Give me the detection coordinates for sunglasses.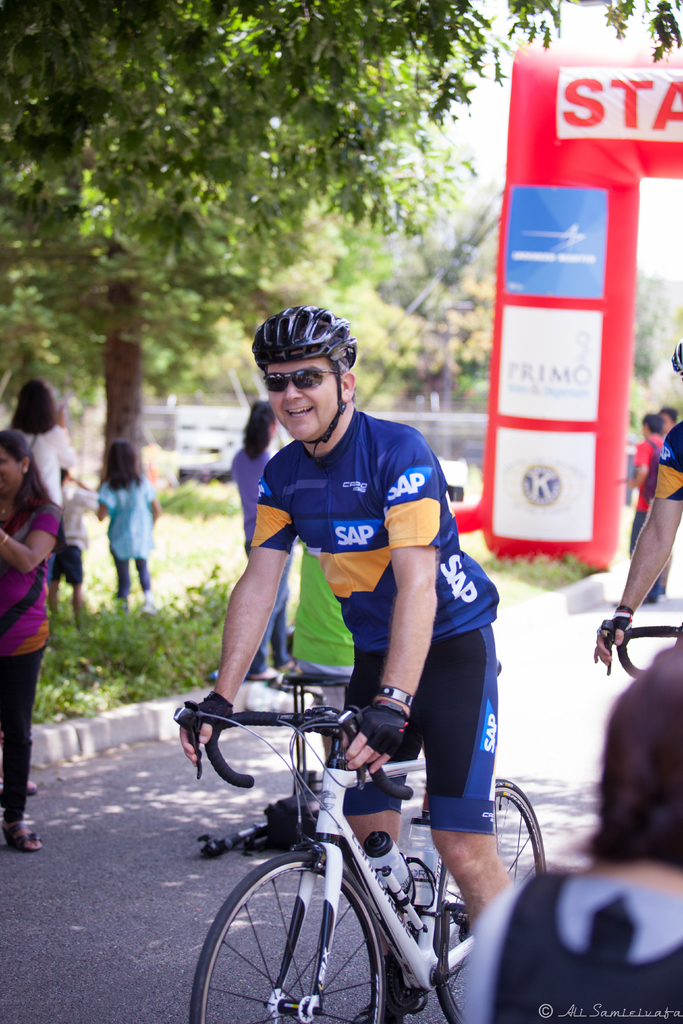
box=[260, 370, 336, 394].
